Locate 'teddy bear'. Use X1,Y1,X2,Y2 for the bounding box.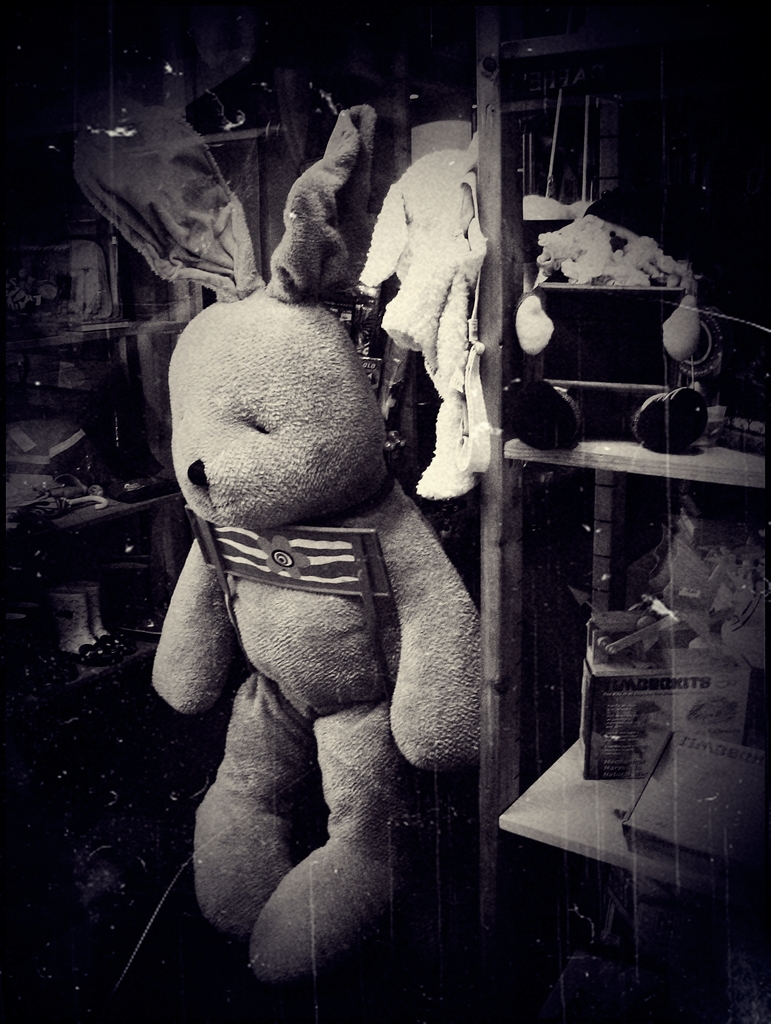
53,100,500,977.
